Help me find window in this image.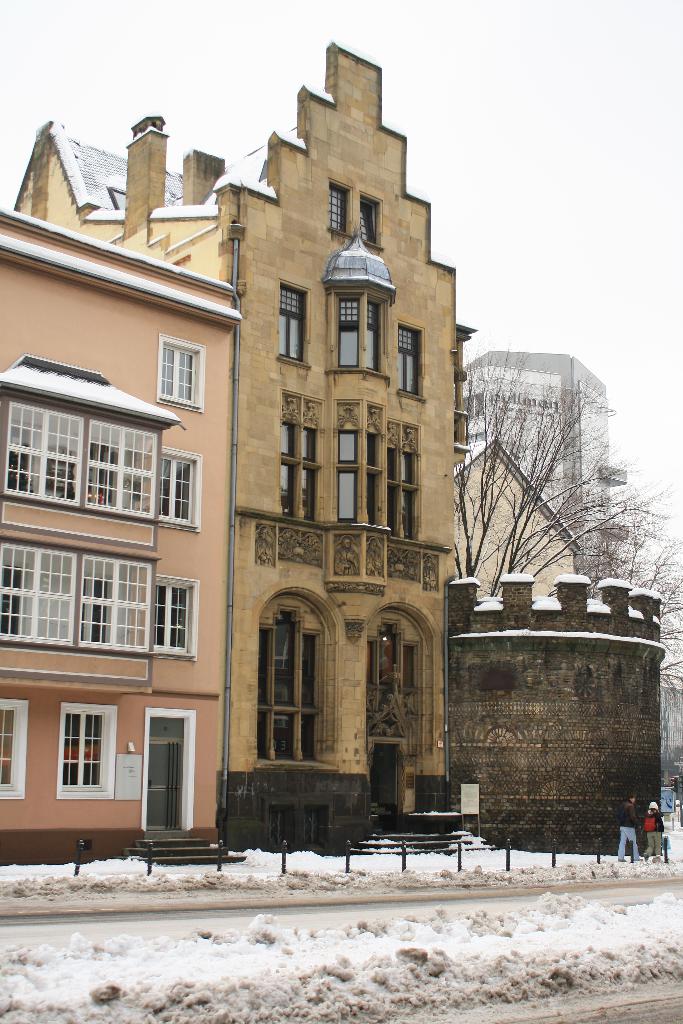
Found it: 337,298,361,367.
